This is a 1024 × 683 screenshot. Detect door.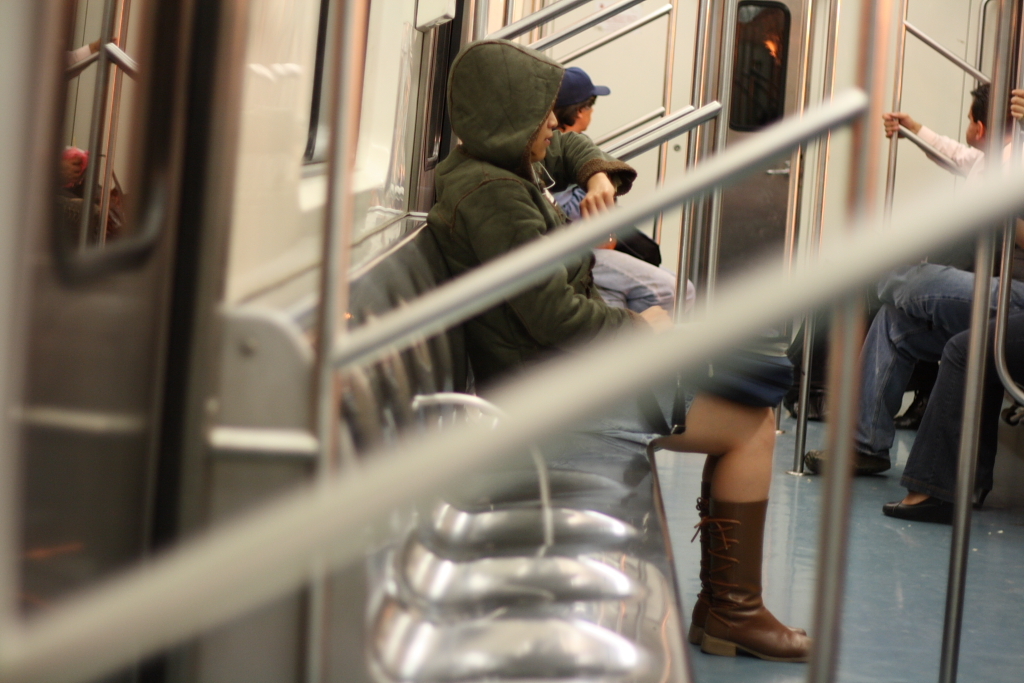
BBox(0, 0, 204, 682).
